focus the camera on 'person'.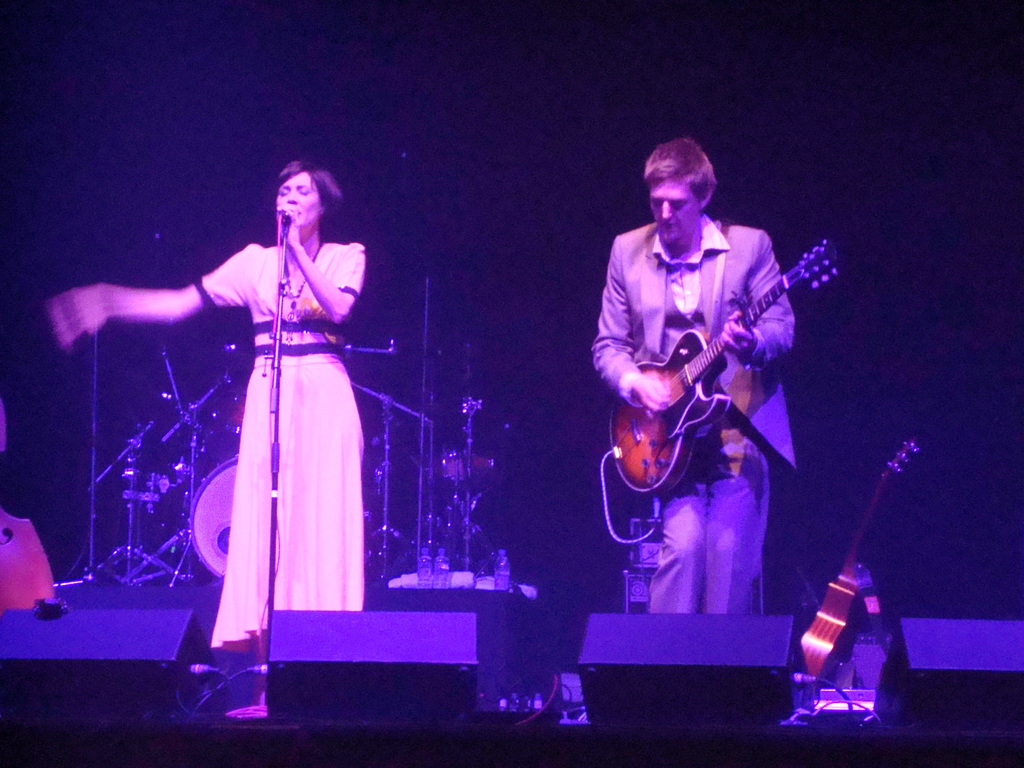
Focus region: [592, 138, 801, 613].
